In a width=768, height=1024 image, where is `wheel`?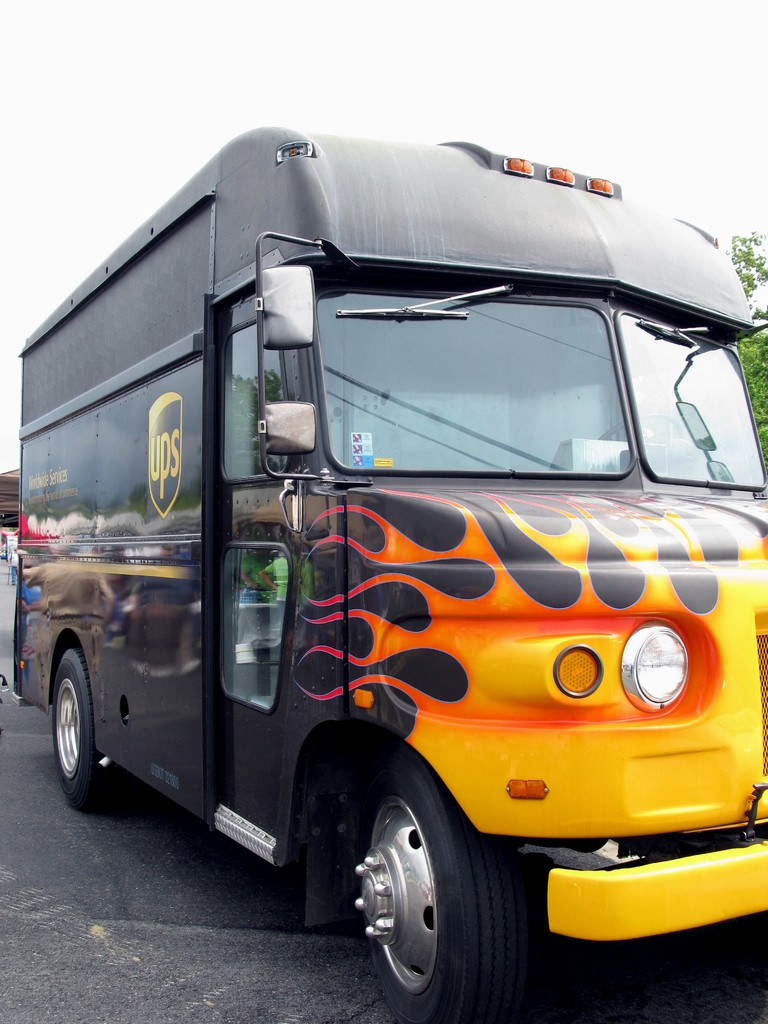
[left=53, top=646, right=120, bottom=811].
